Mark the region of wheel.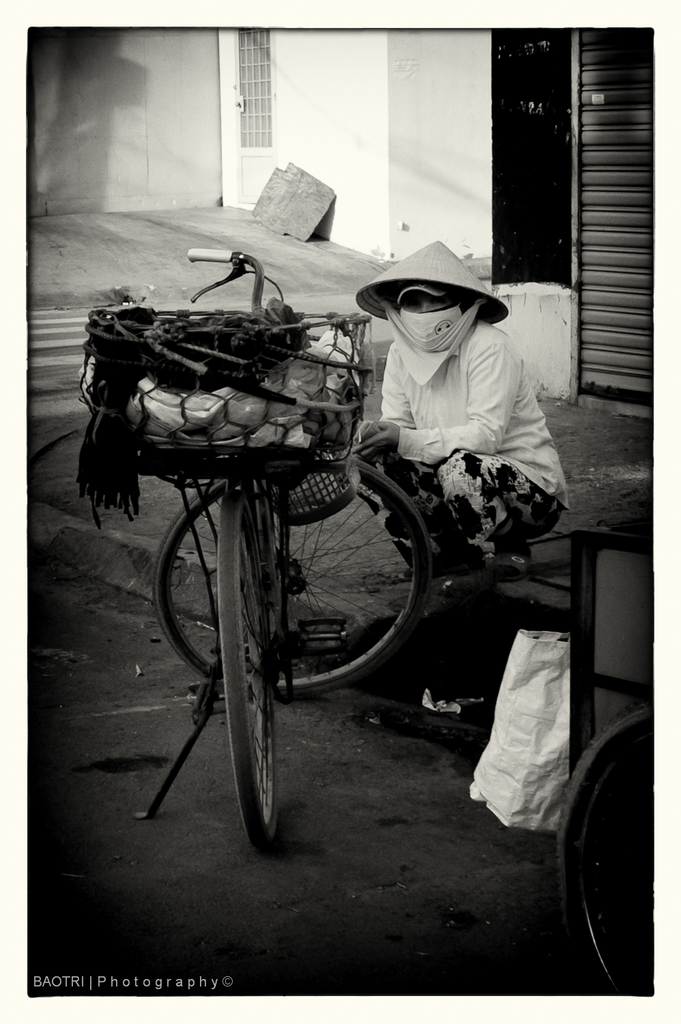
Region: locate(553, 700, 658, 1002).
